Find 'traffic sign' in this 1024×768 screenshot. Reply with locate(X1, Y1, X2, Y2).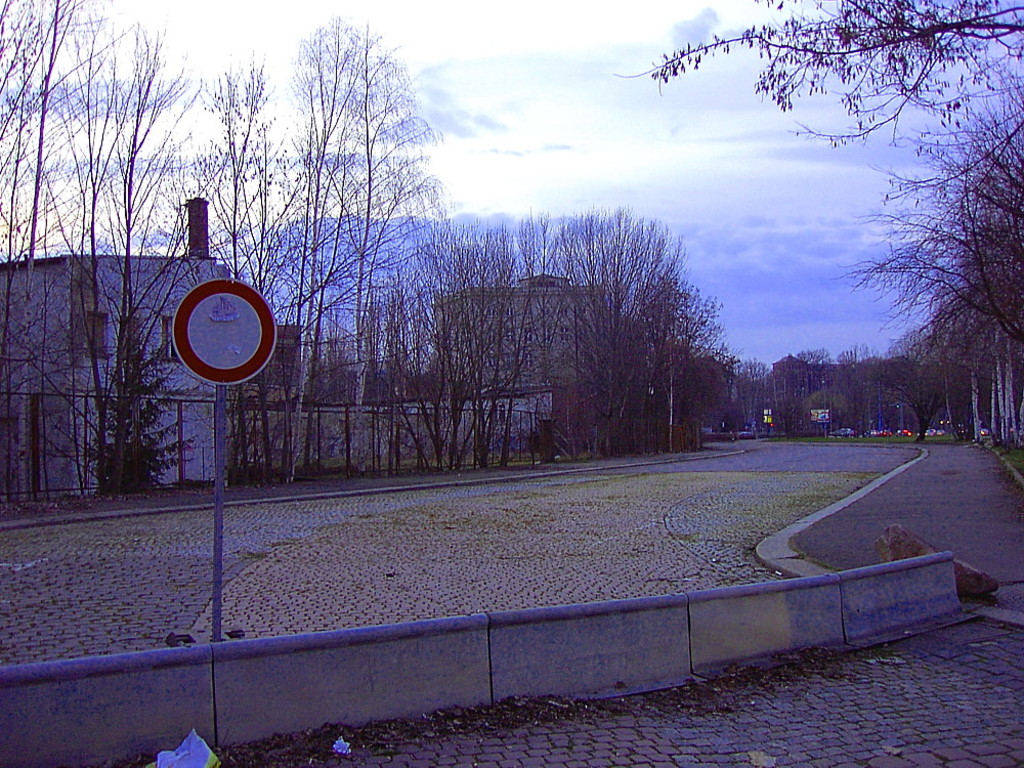
locate(169, 274, 283, 385).
